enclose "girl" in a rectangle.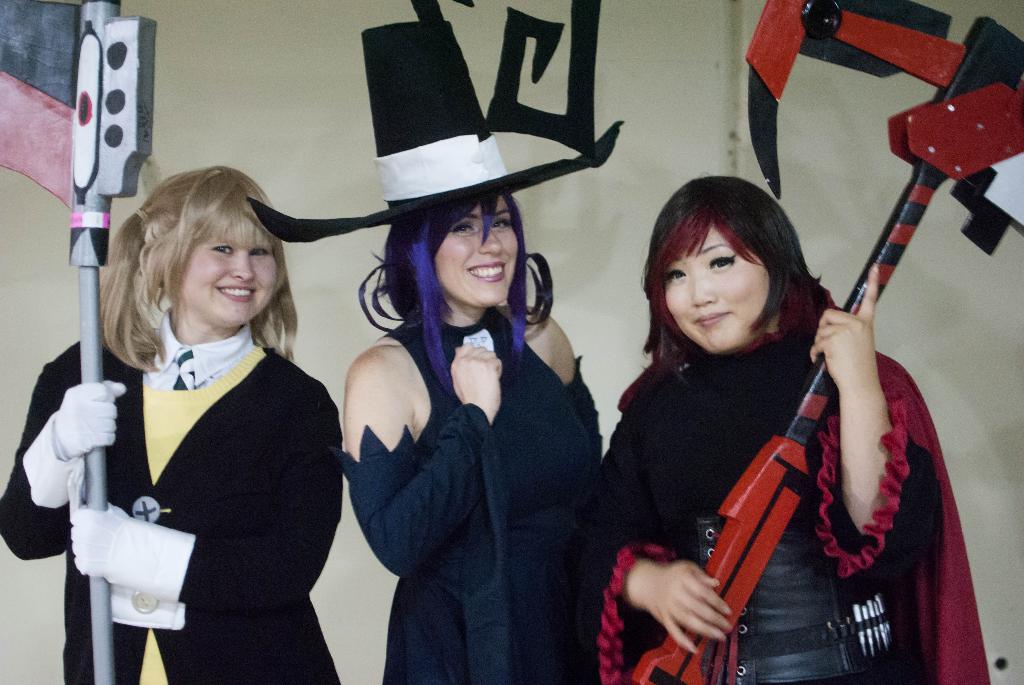
(342,190,605,675).
